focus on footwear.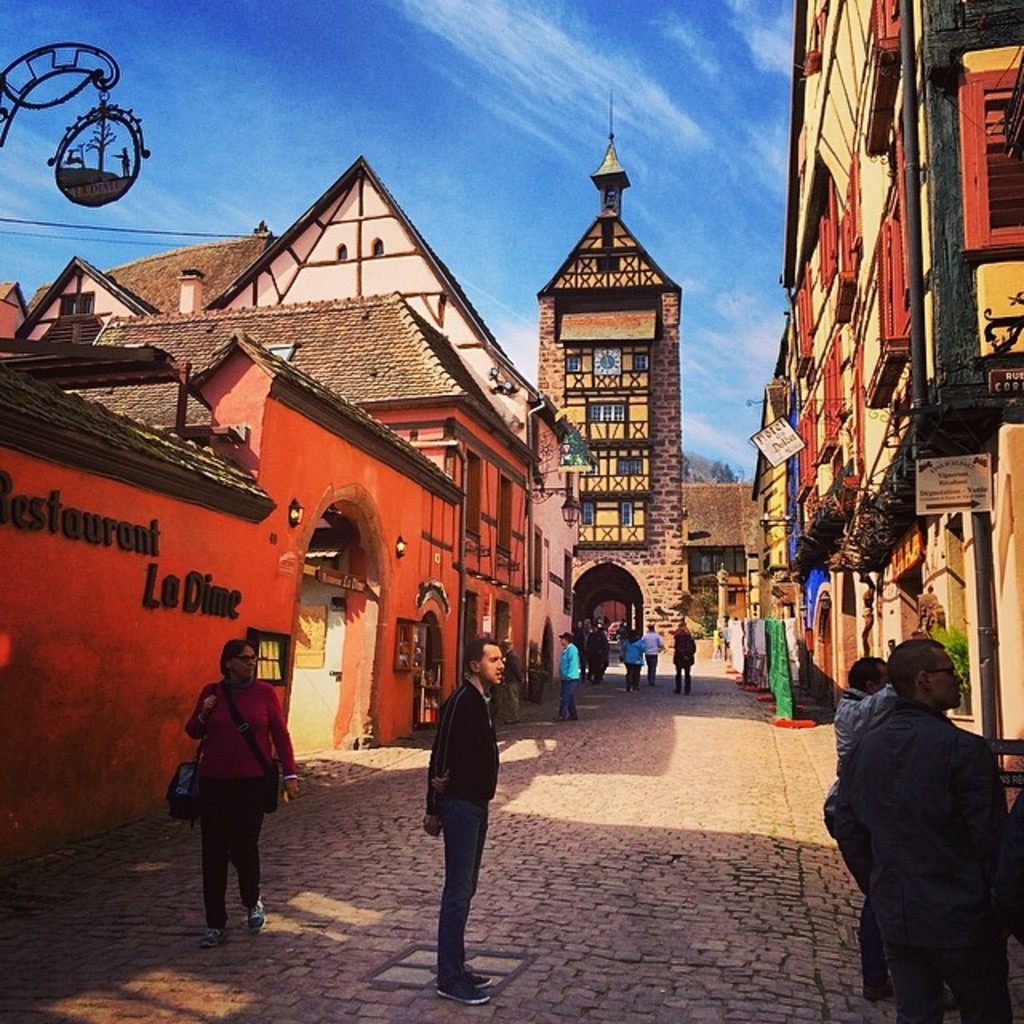
Focused at 195 925 235 947.
